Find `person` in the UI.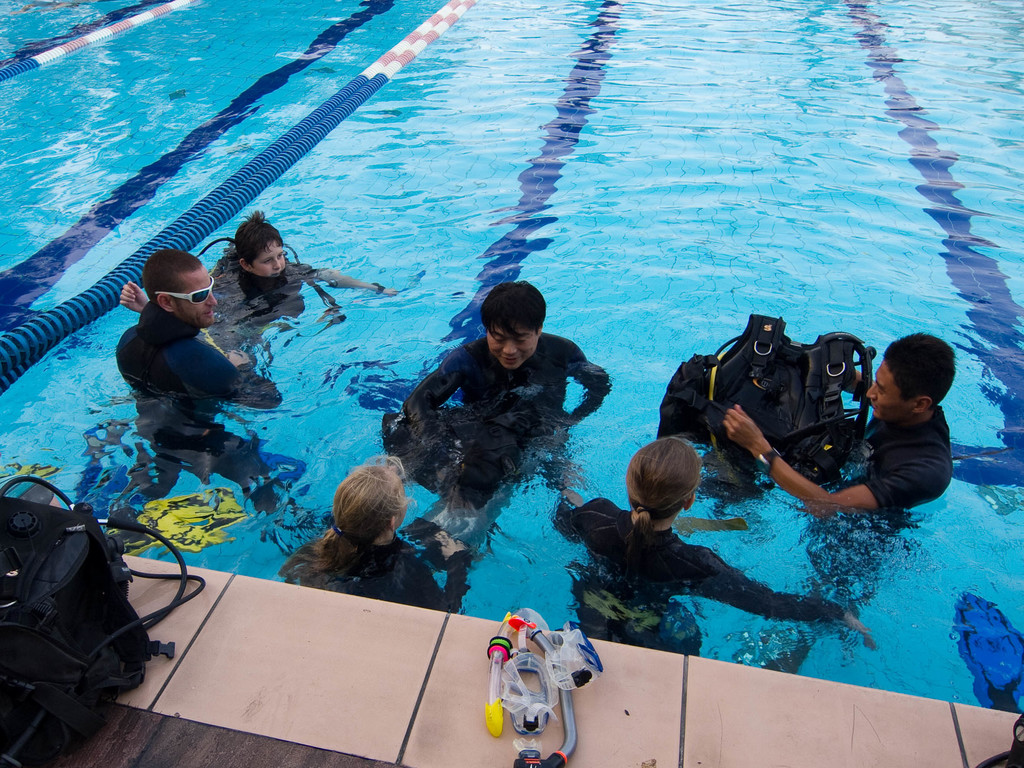
UI element at locate(111, 259, 285, 516).
